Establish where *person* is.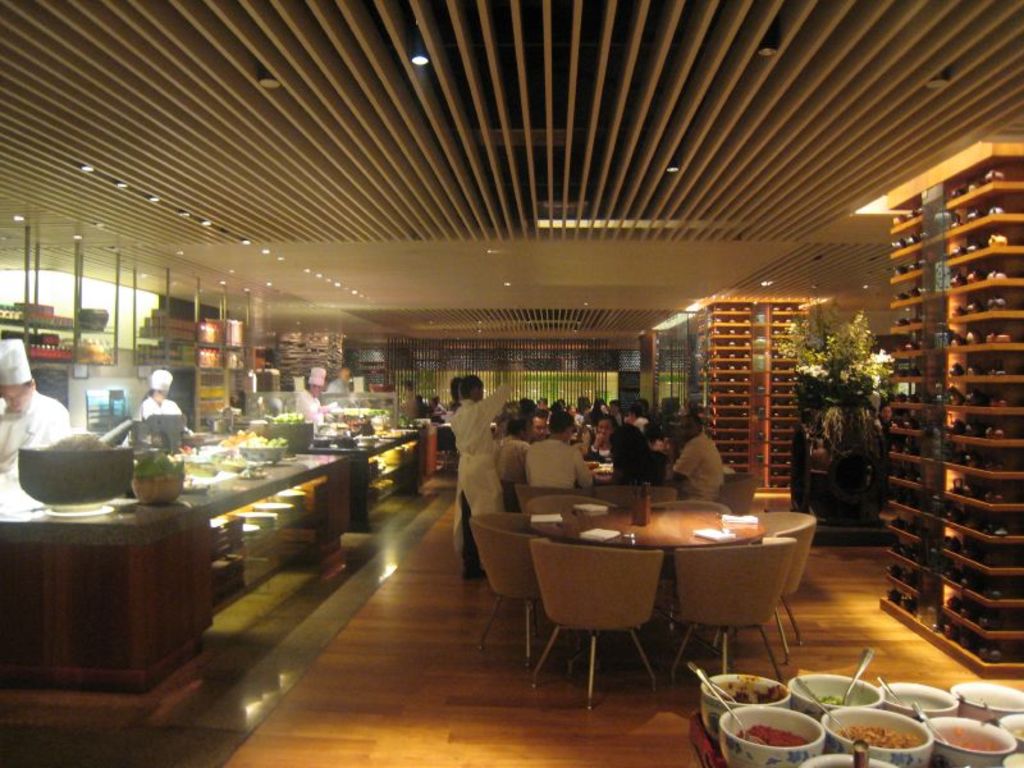
Established at bbox=(666, 429, 740, 520).
